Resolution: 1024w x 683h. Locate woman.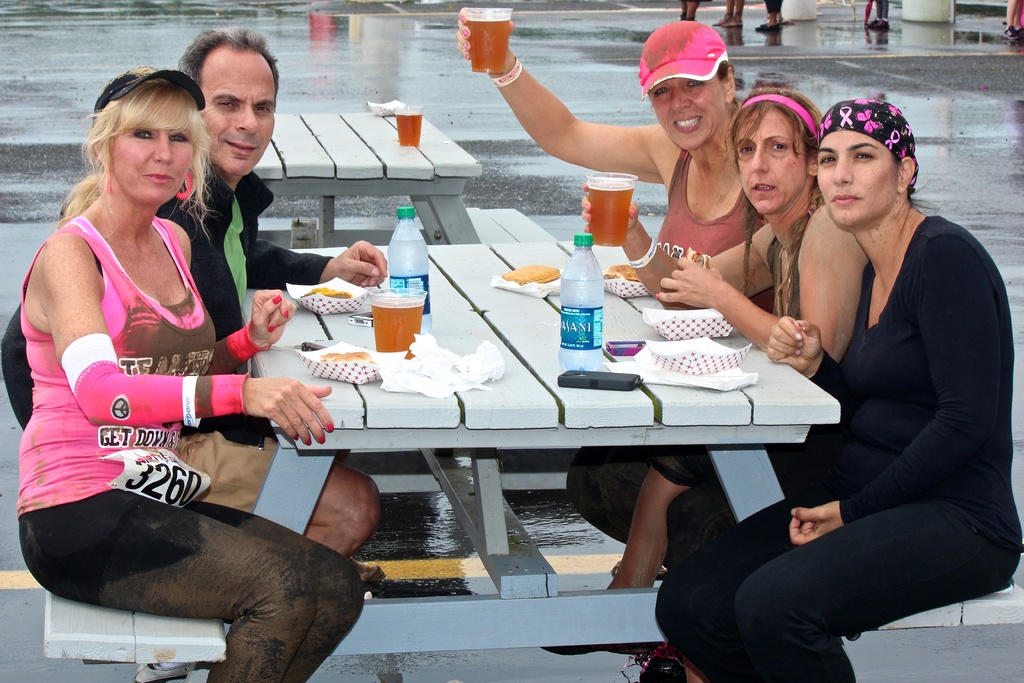
[26, 78, 335, 665].
